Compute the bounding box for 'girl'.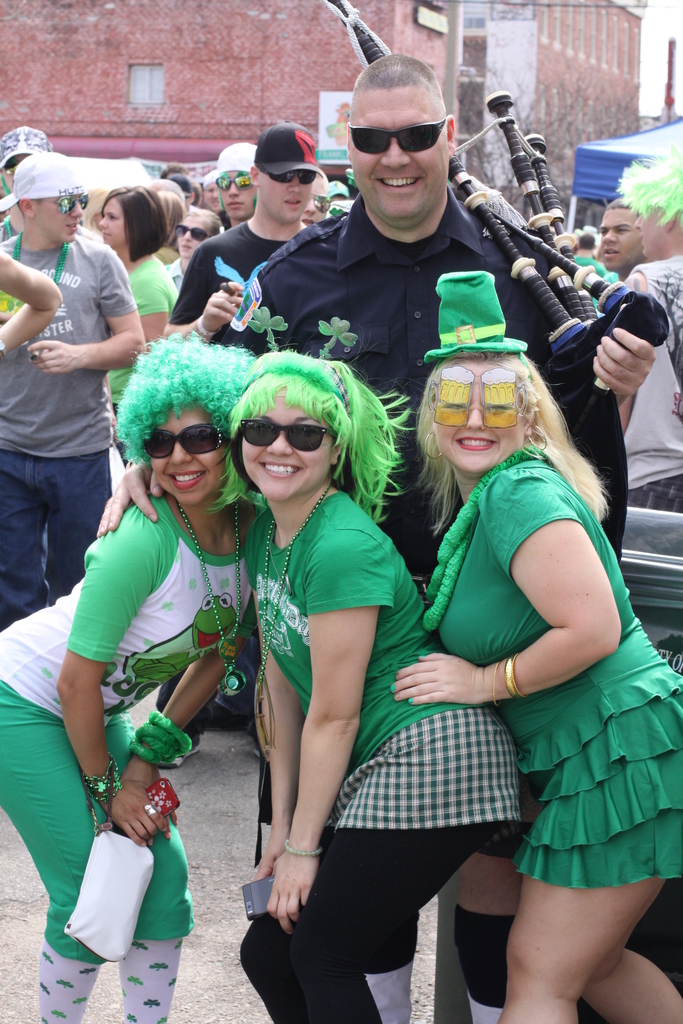
box(166, 205, 218, 294).
